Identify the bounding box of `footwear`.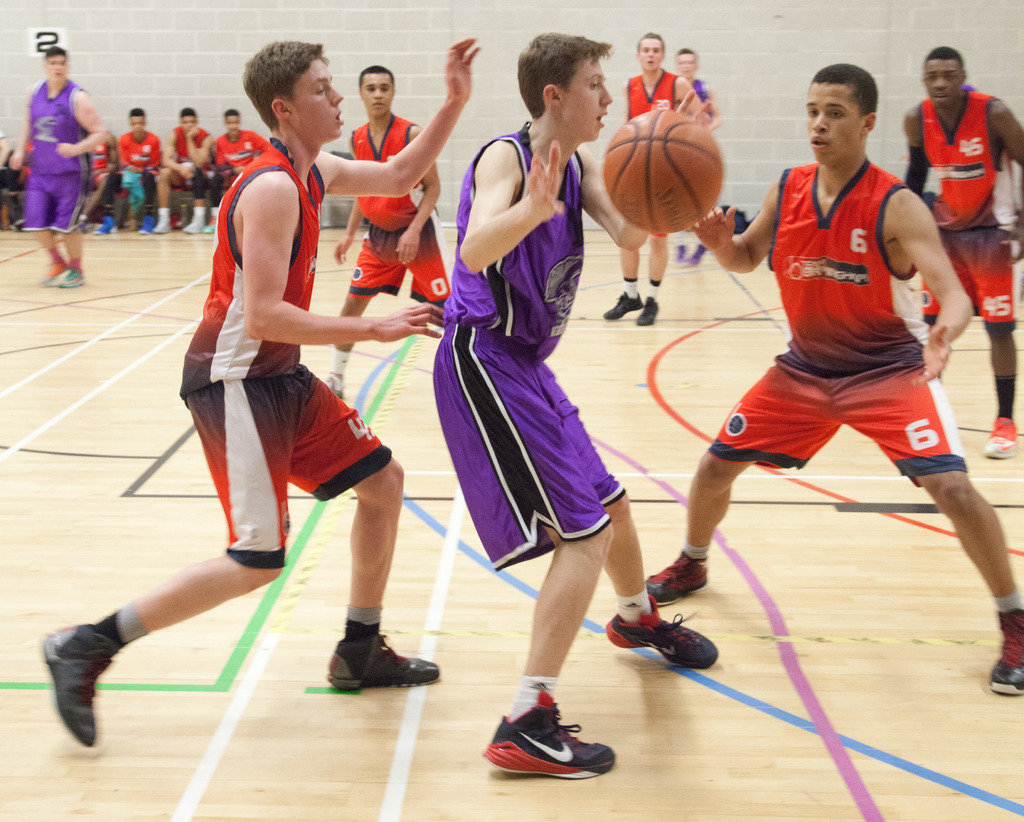
x1=605 y1=594 x2=717 y2=673.
